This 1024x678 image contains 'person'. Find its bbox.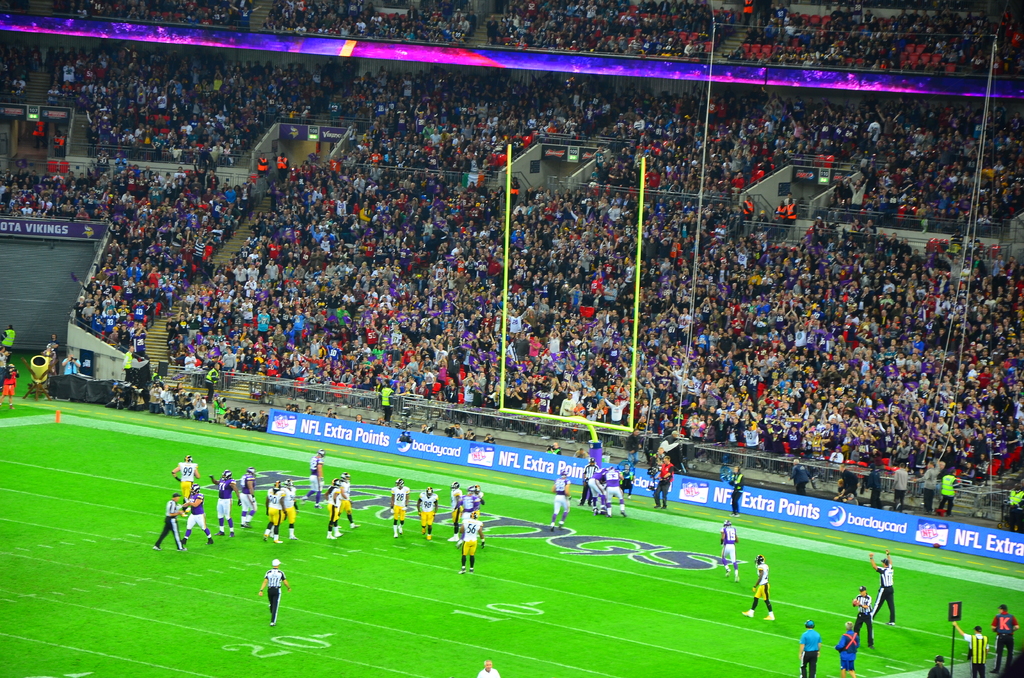
l=449, t=483, r=460, b=545.
